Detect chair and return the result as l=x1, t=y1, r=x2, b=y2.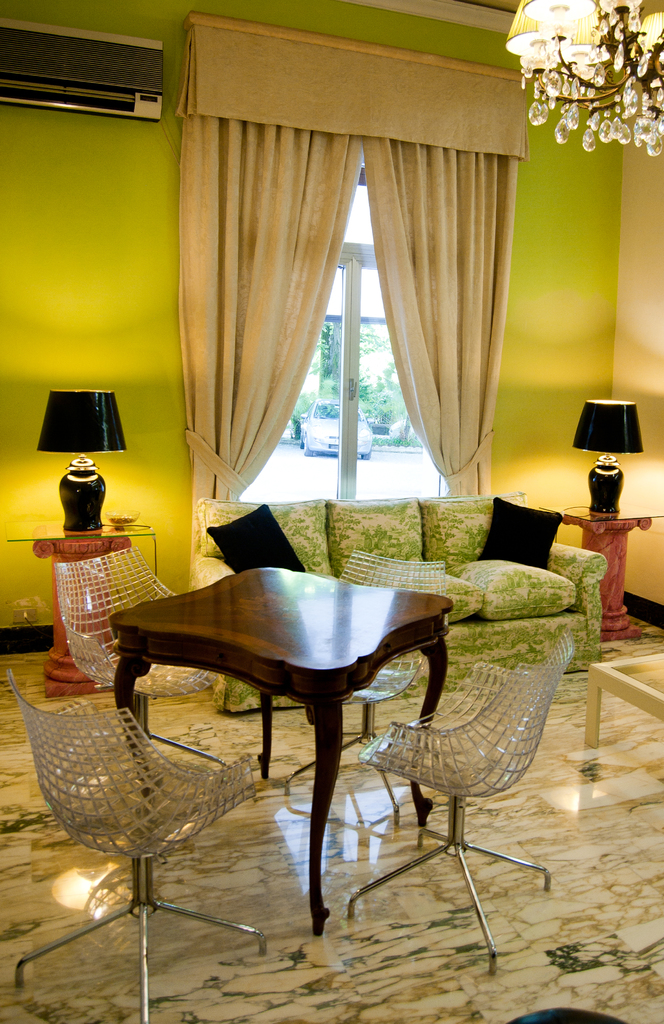
l=347, t=517, r=595, b=950.
